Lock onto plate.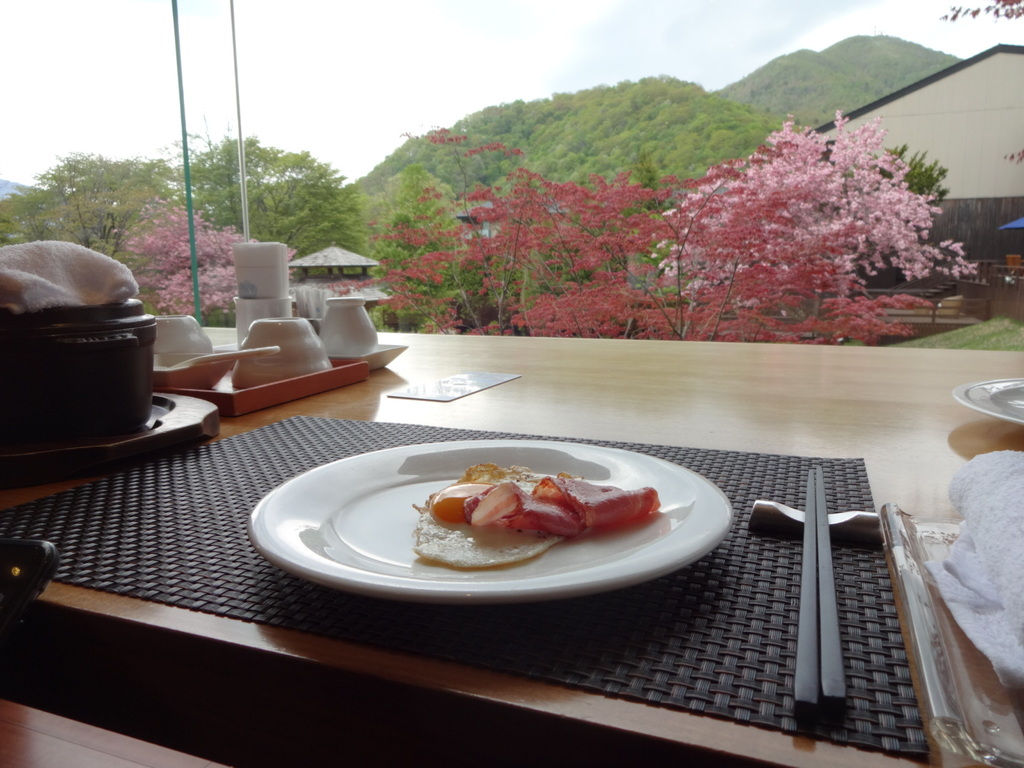
Locked: <bbox>271, 445, 709, 612</bbox>.
